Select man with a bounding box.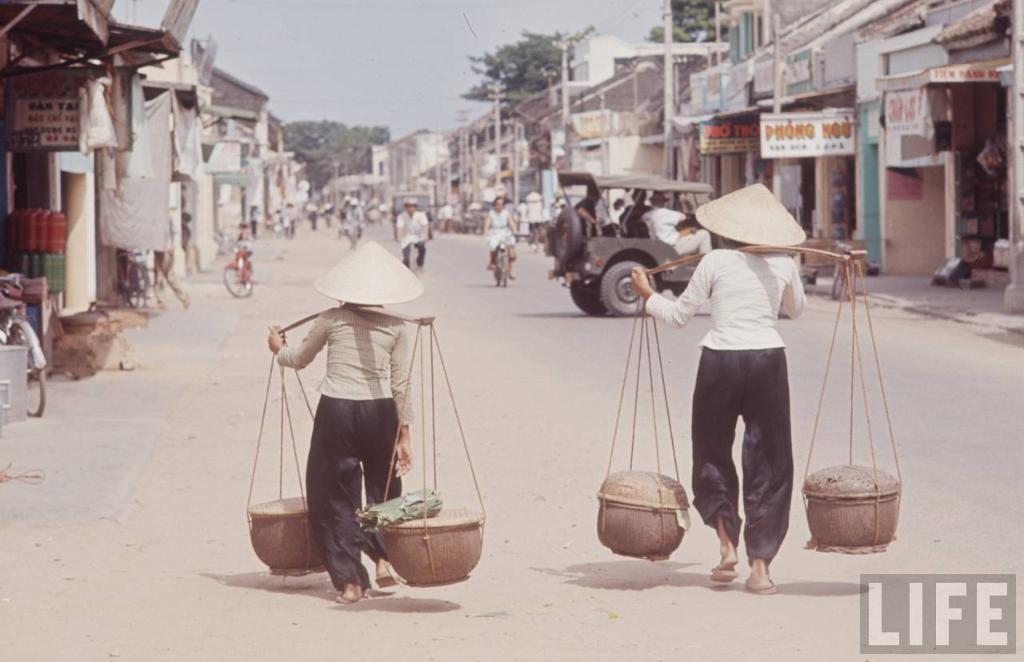
(left=626, top=209, right=807, bottom=569).
